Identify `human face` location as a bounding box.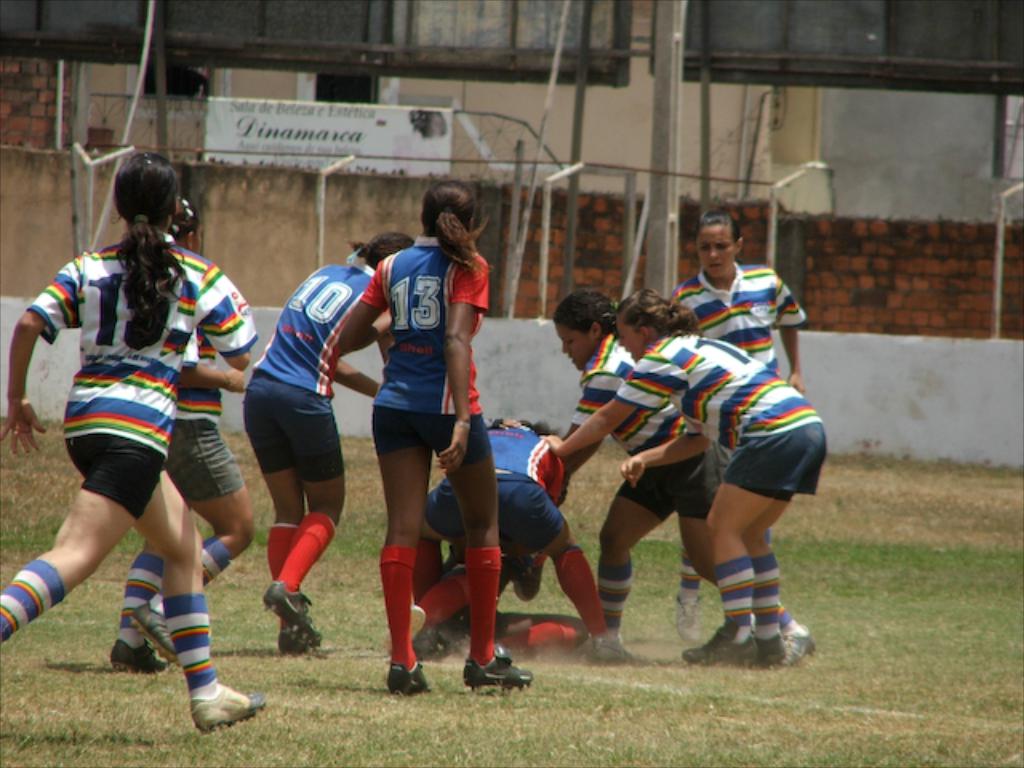
(557,326,586,373).
